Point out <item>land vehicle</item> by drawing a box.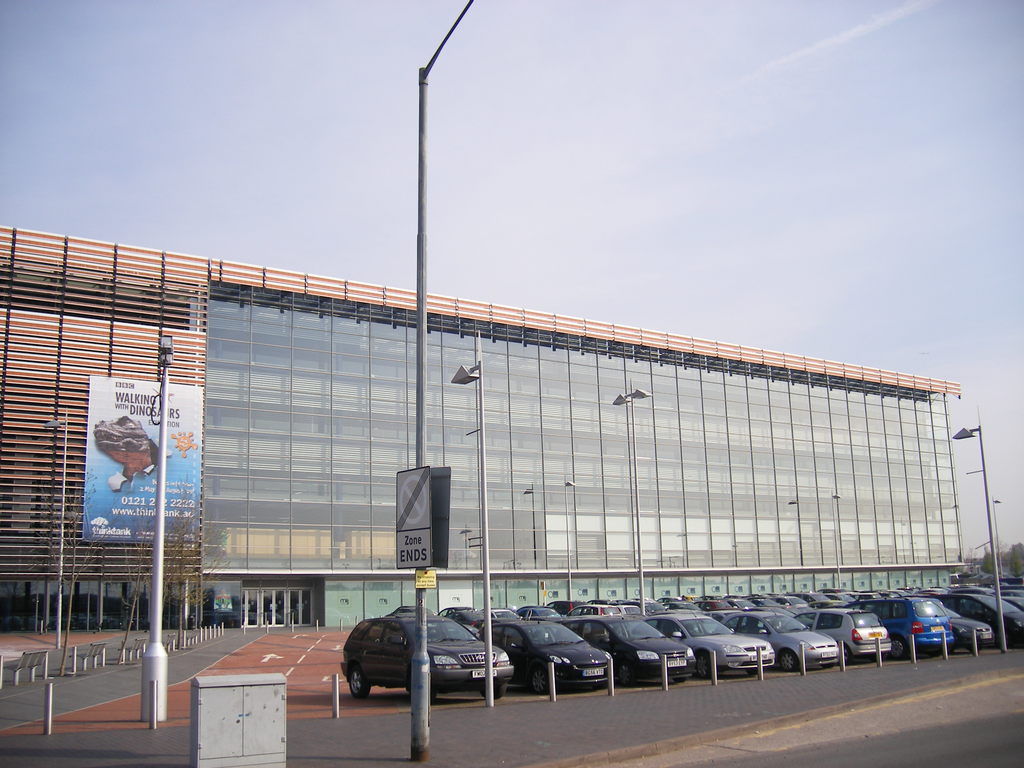
bbox=[792, 607, 890, 664].
